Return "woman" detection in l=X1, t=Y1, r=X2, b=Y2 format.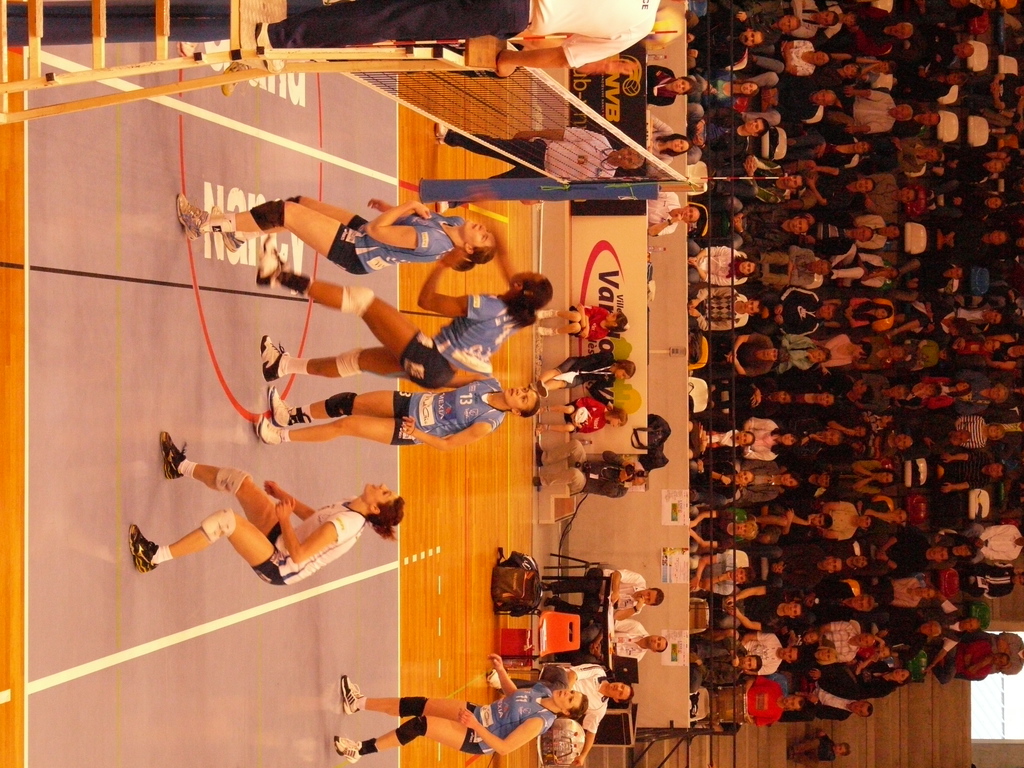
l=326, t=652, r=587, b=762.
